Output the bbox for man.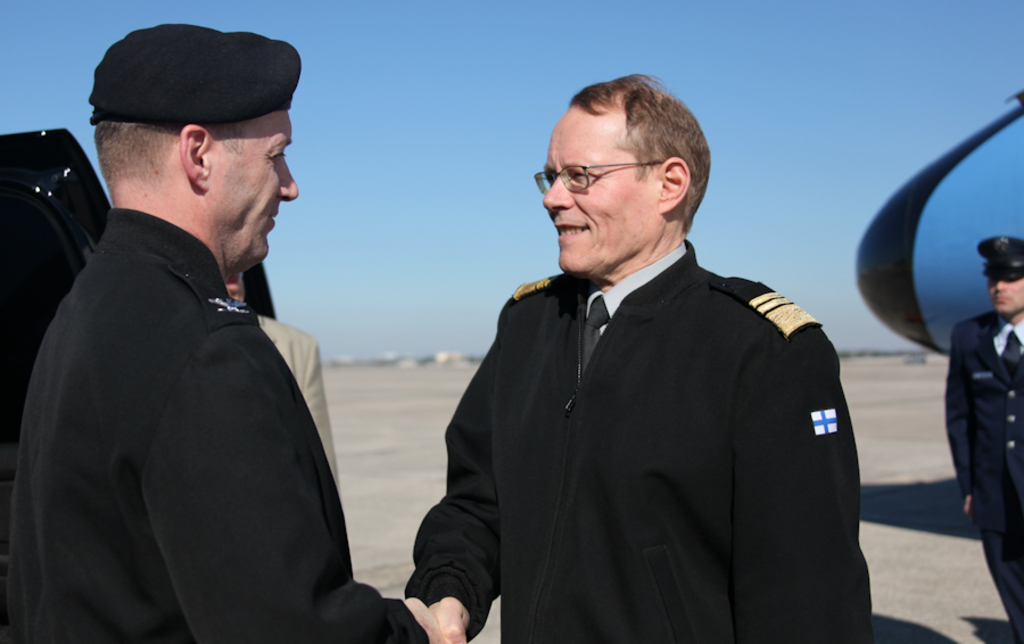
944 237 1023 643.
